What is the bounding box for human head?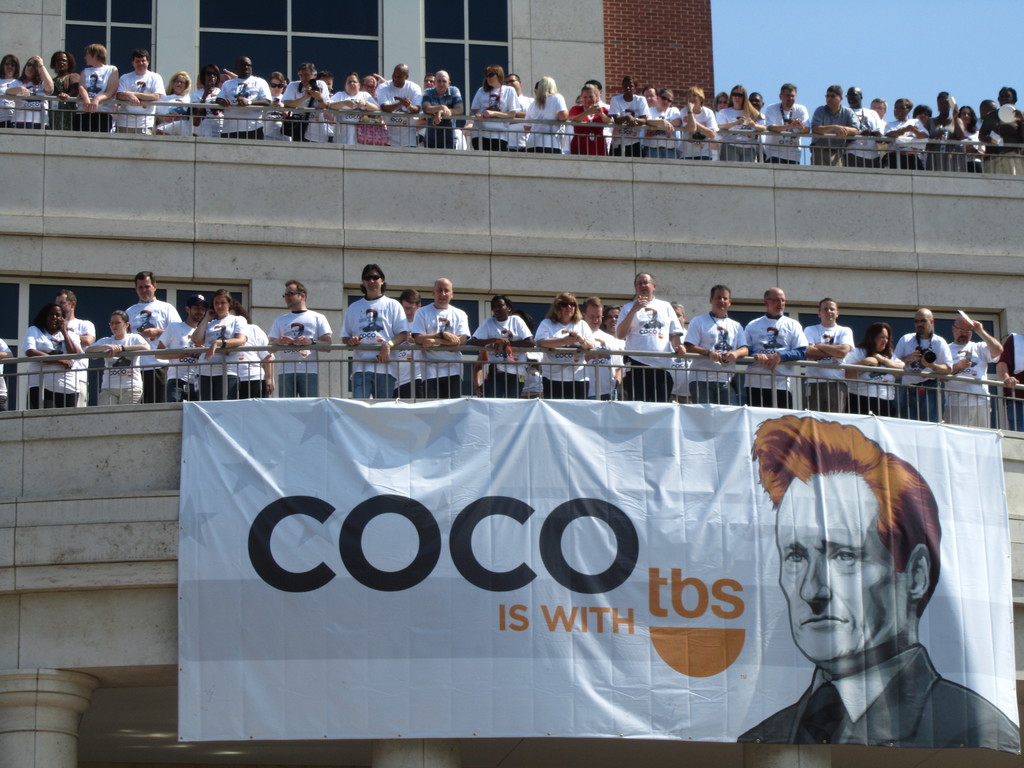
435 70 450 90.
